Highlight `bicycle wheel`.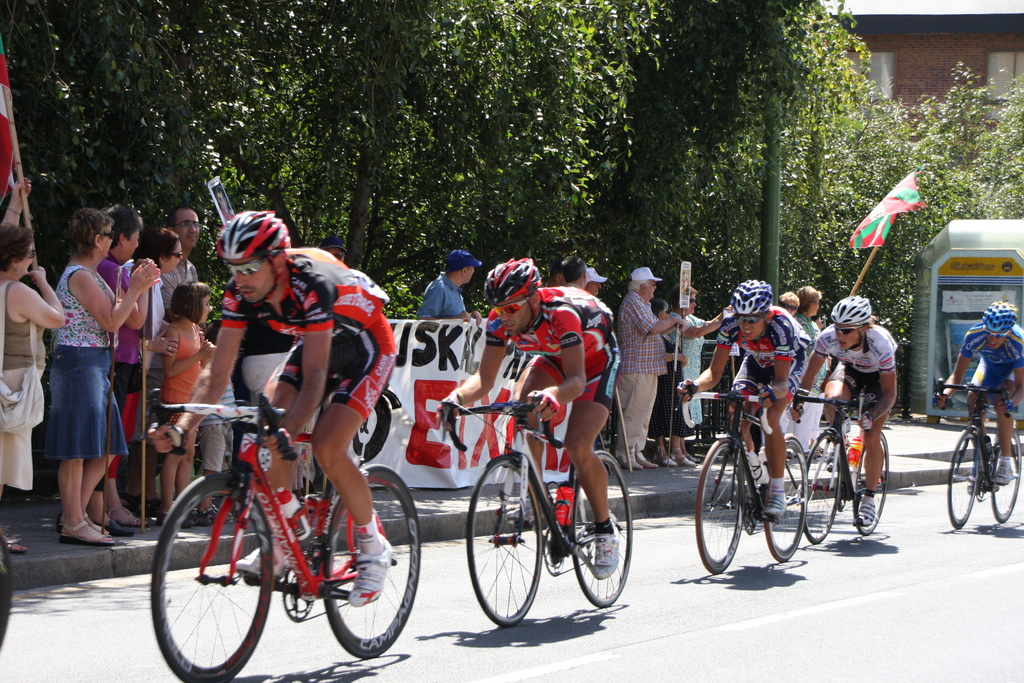
Highlighted region: select_region(852, 419, 890, 536).
